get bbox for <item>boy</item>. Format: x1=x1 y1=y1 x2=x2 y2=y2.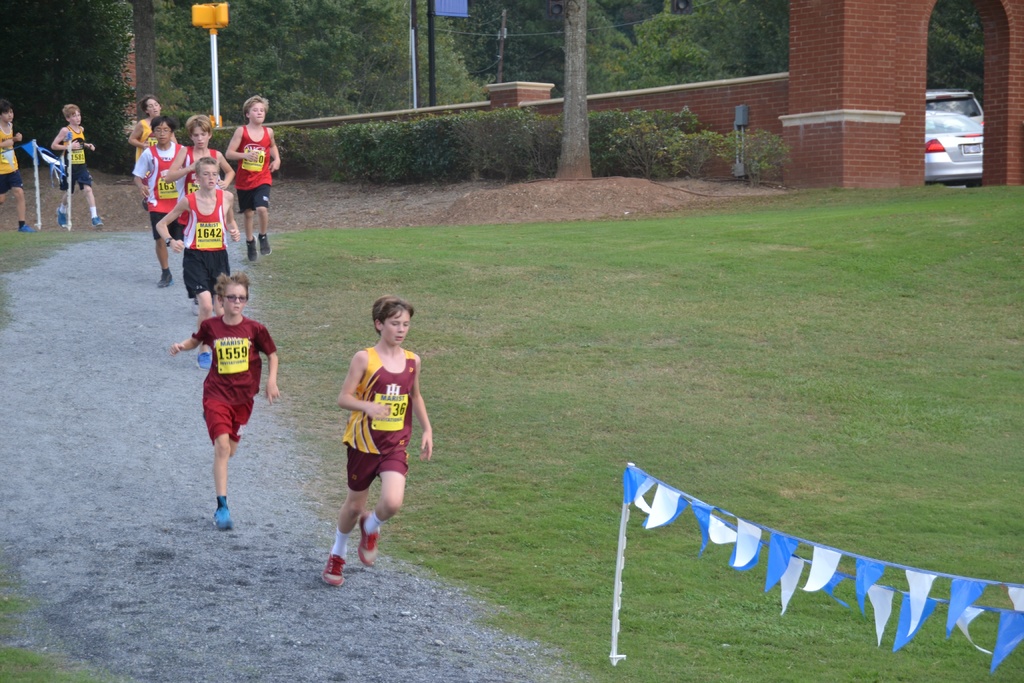
x1=0 y1=92 x2=35 y2=231.
